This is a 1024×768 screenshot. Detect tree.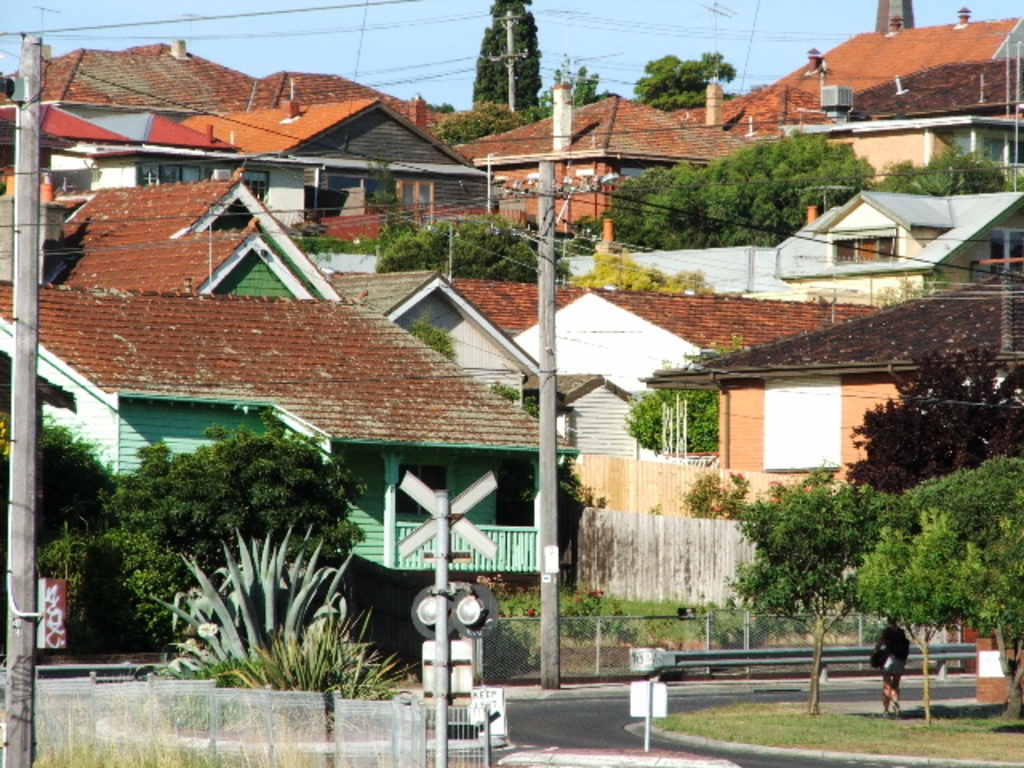
[91, 419, 373, 645].
